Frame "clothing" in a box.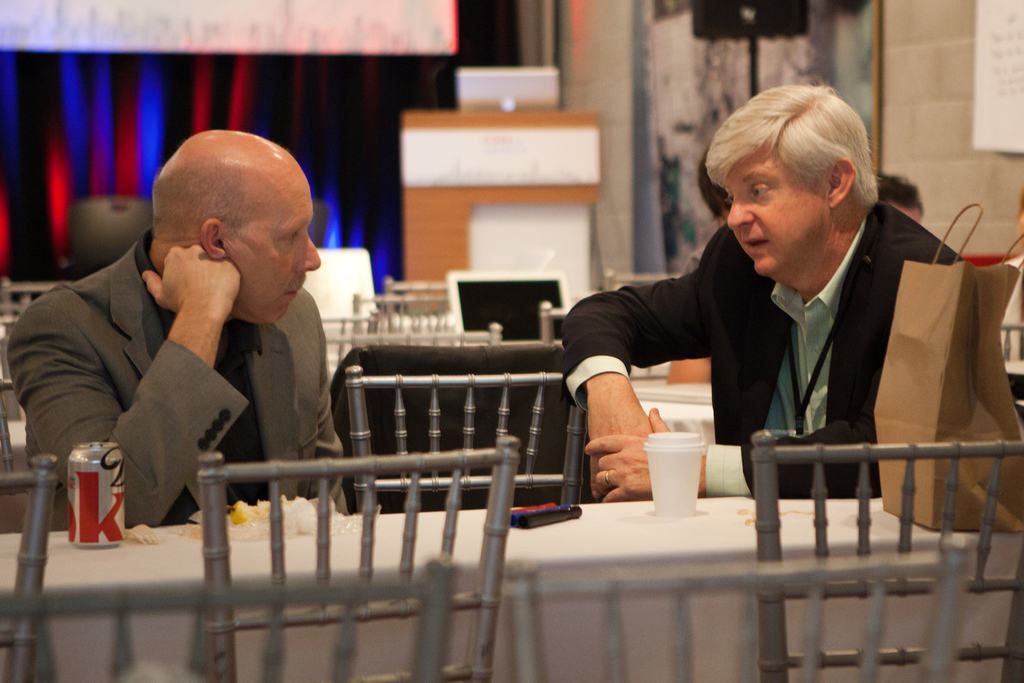
region(3, 221, 373, 553).
